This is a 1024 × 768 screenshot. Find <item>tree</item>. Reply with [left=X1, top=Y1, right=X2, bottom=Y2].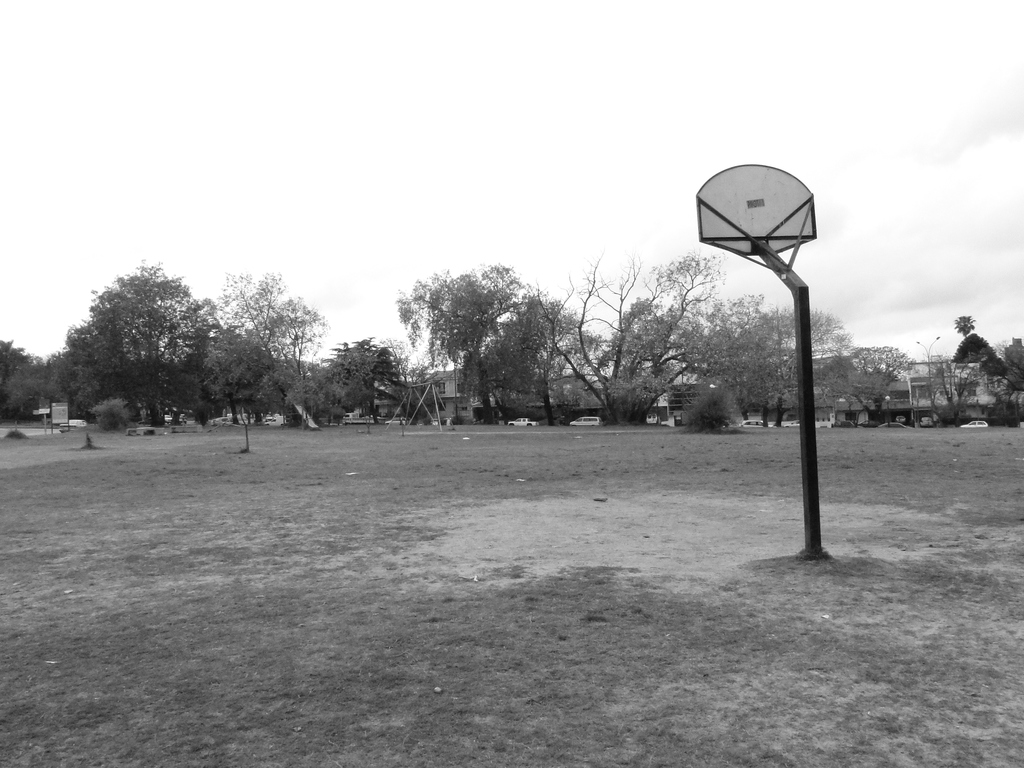
[left=689, top=297, right=772, bottom=420].
